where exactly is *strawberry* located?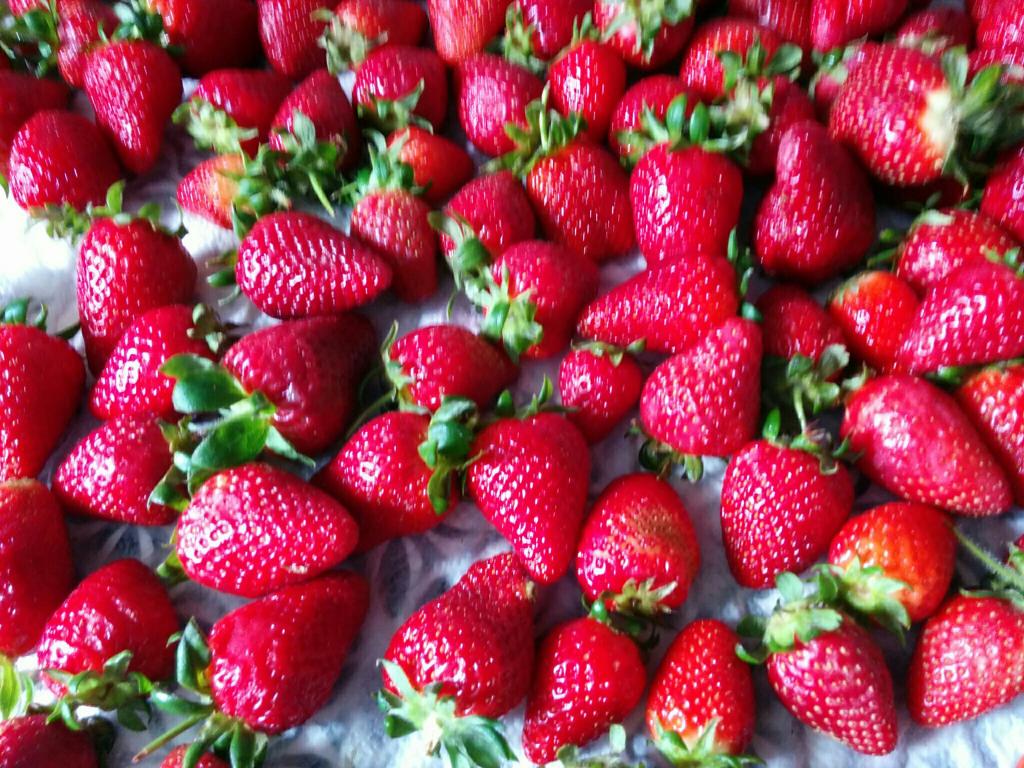
Its bounding box is <bbox>518, 24, 635, 130</bbox>.
